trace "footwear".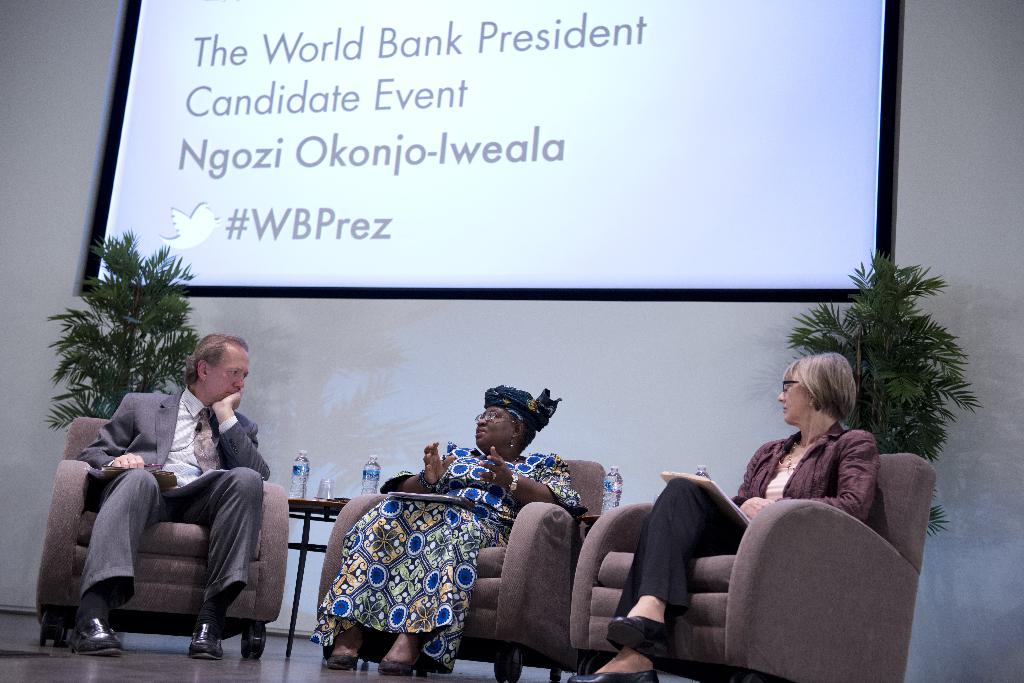
Traced to [left=383, top=646, right=413, bottom=675].
